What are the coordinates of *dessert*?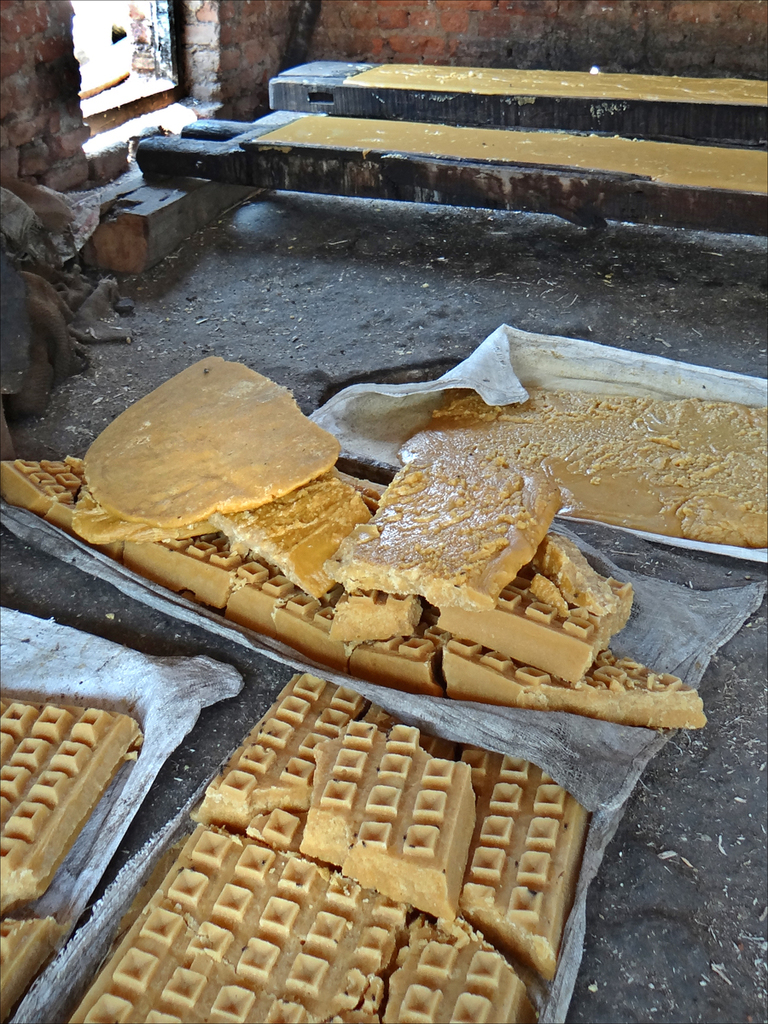
(0,355,767,725).
